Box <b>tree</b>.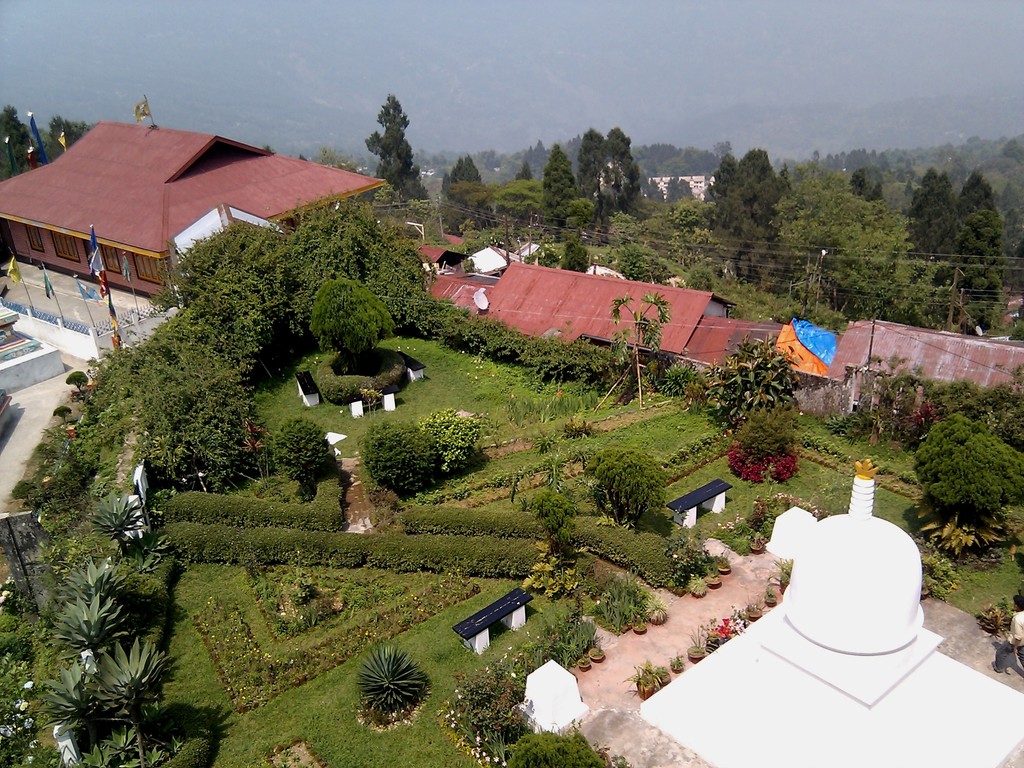
crop(348, 84, 421, 187).
